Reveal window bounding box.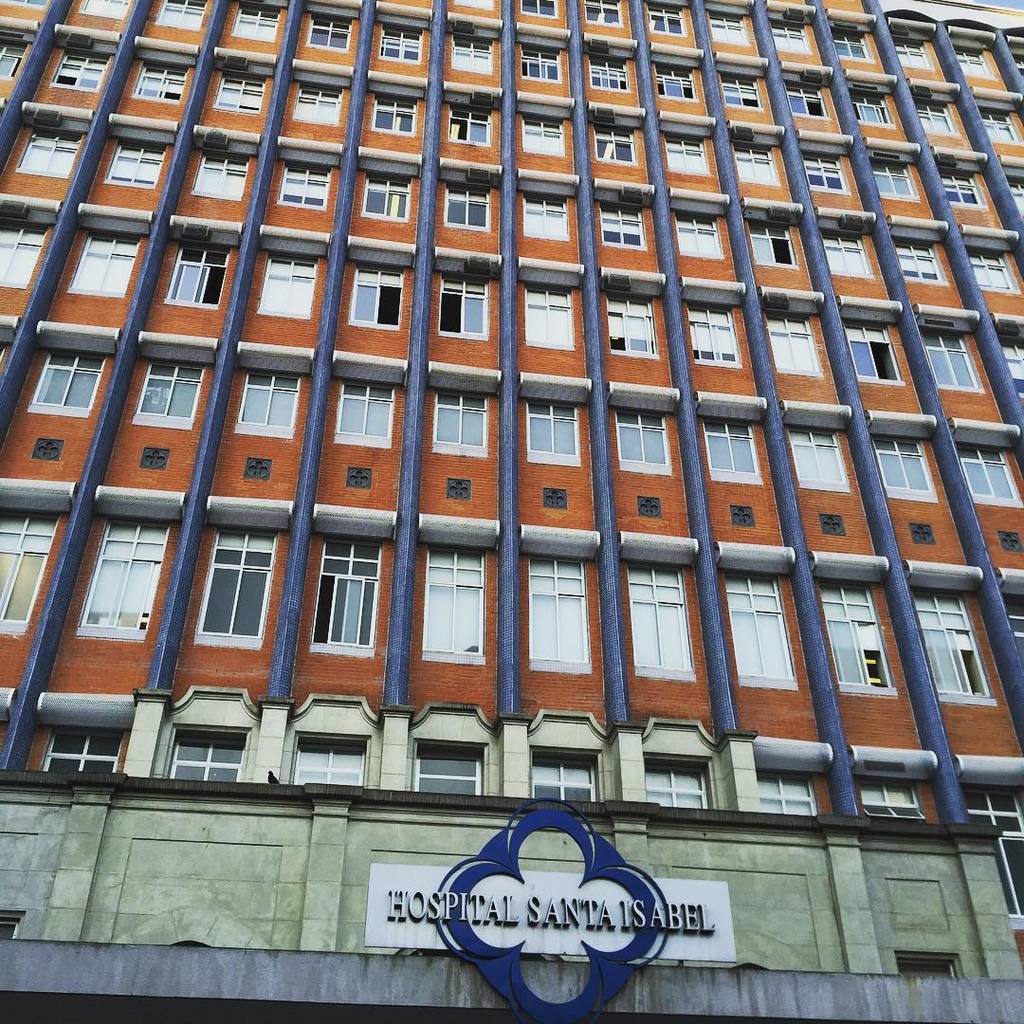
Revealed: [190, 147, 253, 203].
